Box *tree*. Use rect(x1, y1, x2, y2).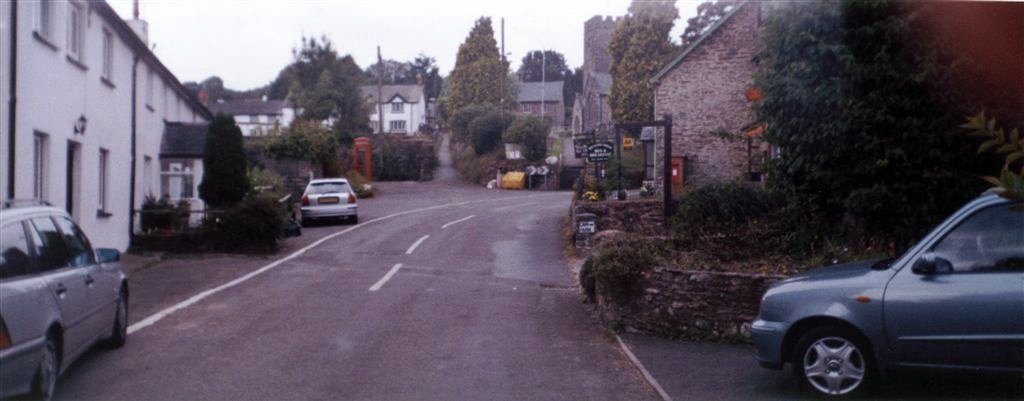
rect(422, 16, 530, 173).
